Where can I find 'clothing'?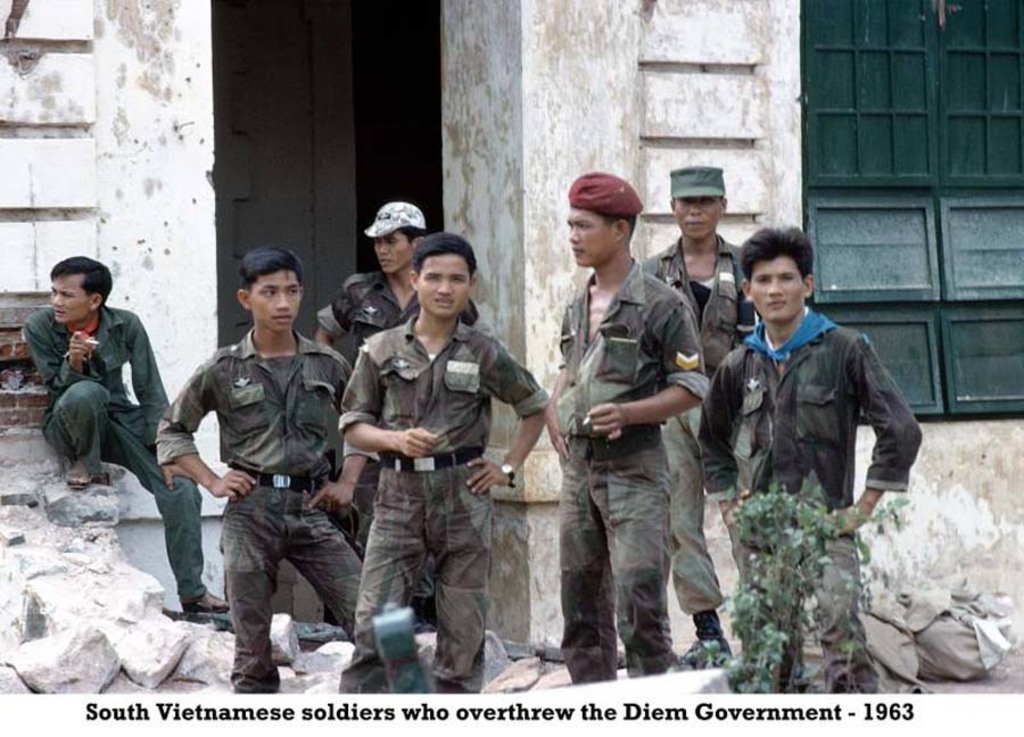
You can find it at l=170, t=242, r=369, b=679.
